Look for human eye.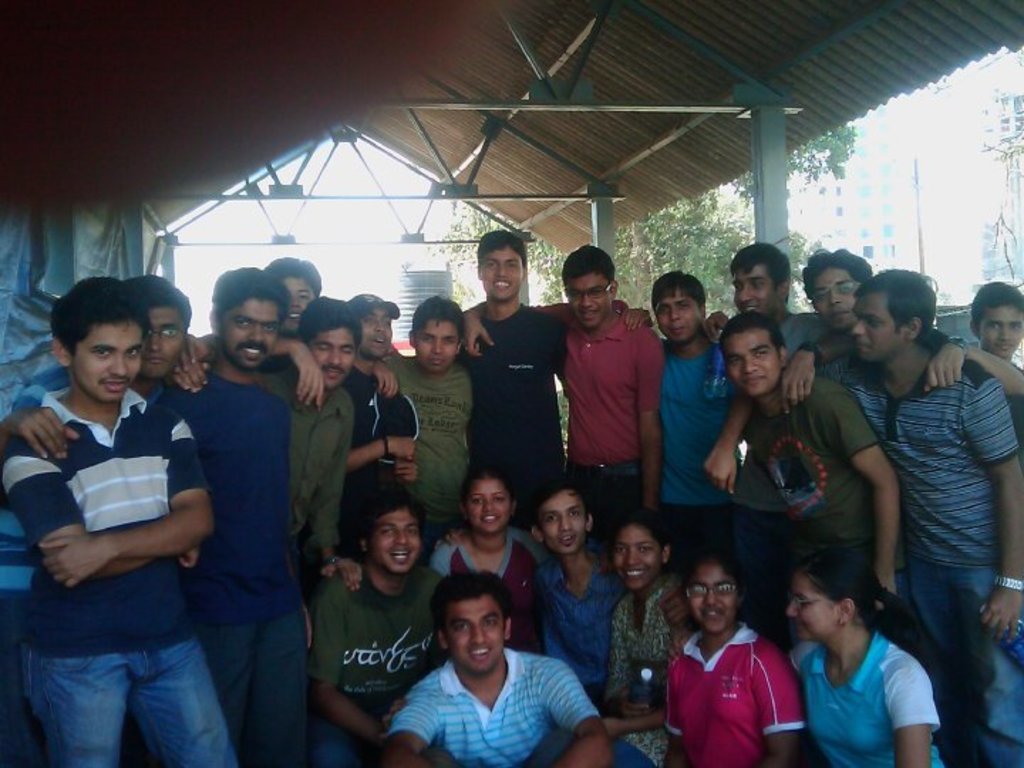
Found: 503 255 522 270.
